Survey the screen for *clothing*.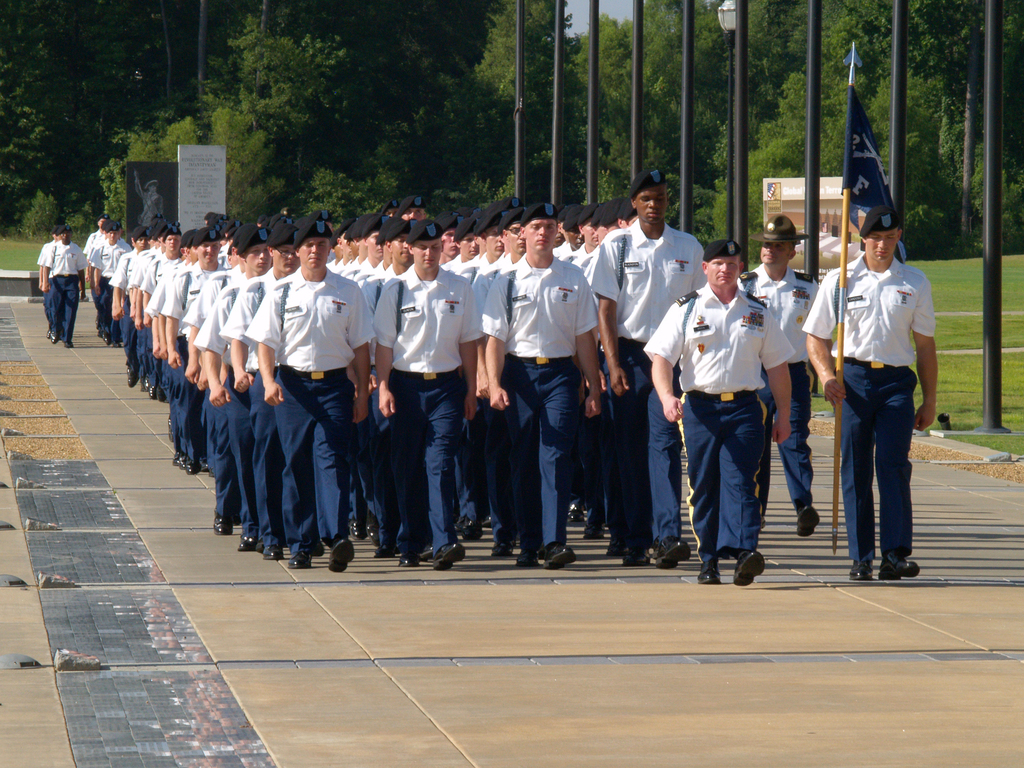
Survey found: region(737, 268, 823, 508).
